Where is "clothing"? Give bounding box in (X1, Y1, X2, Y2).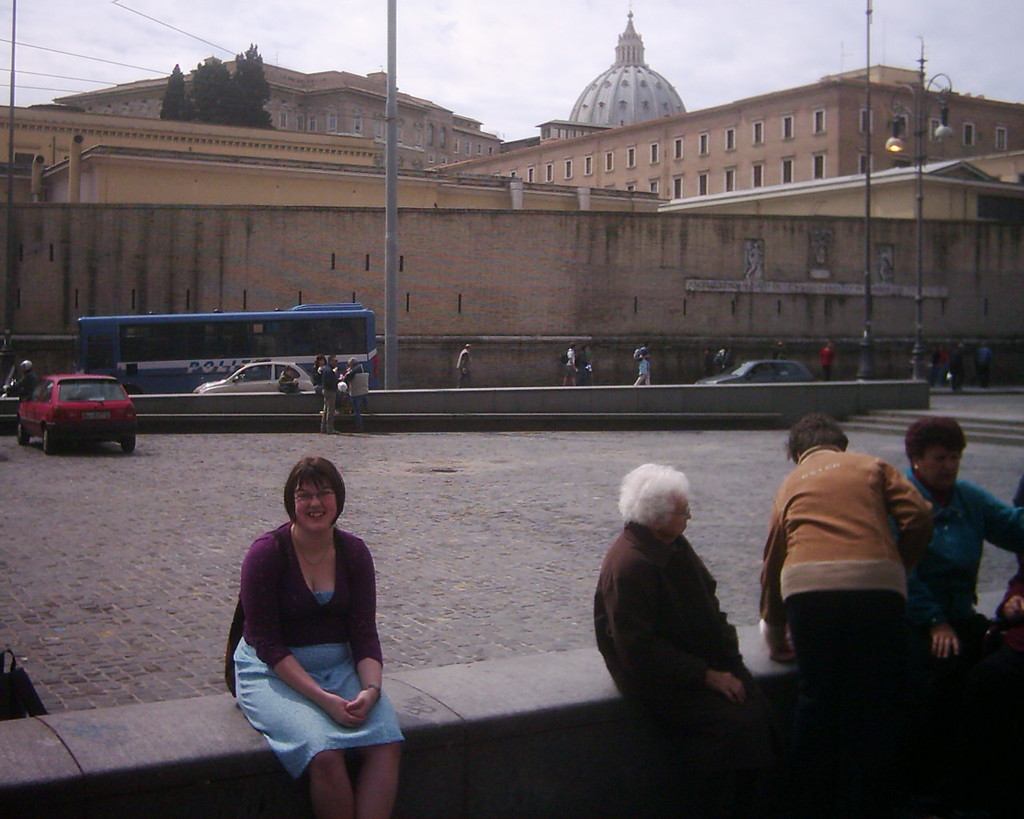
(562, 346, 577, 378).
